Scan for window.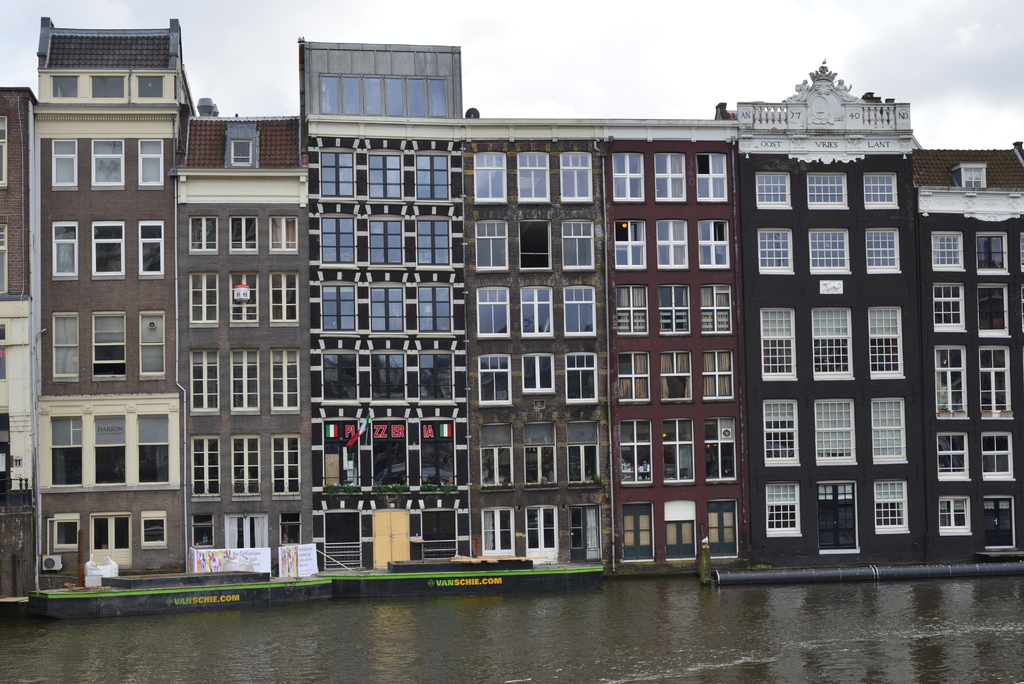
Scan result: [x1=188, y1=436, x2=215, y2=502].
